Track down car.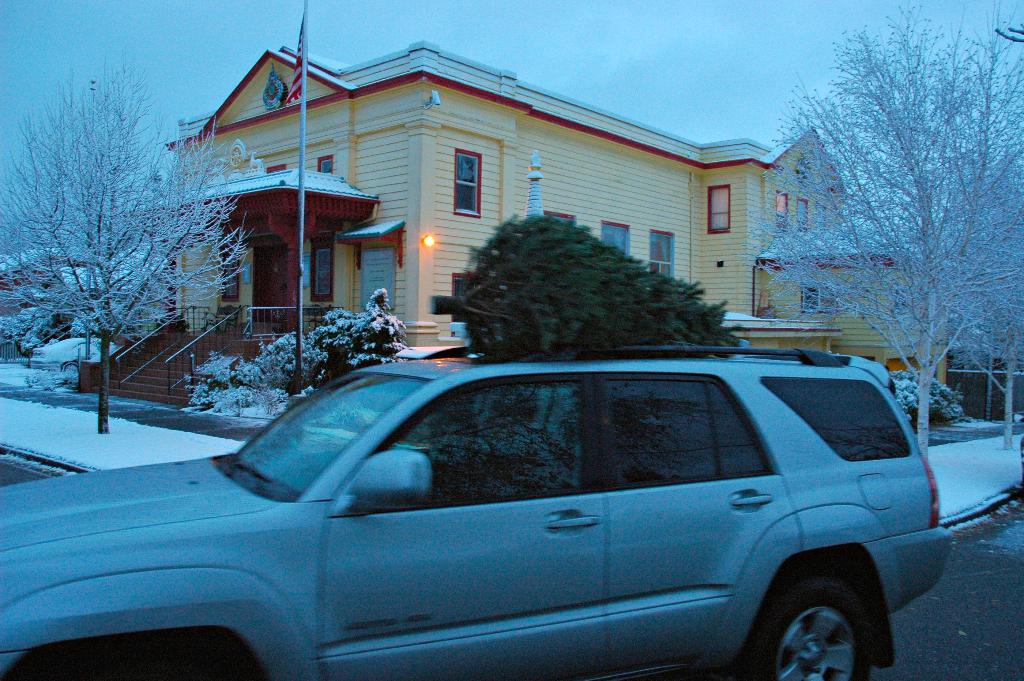
Tracked to box(29, 339, 115, 382).
